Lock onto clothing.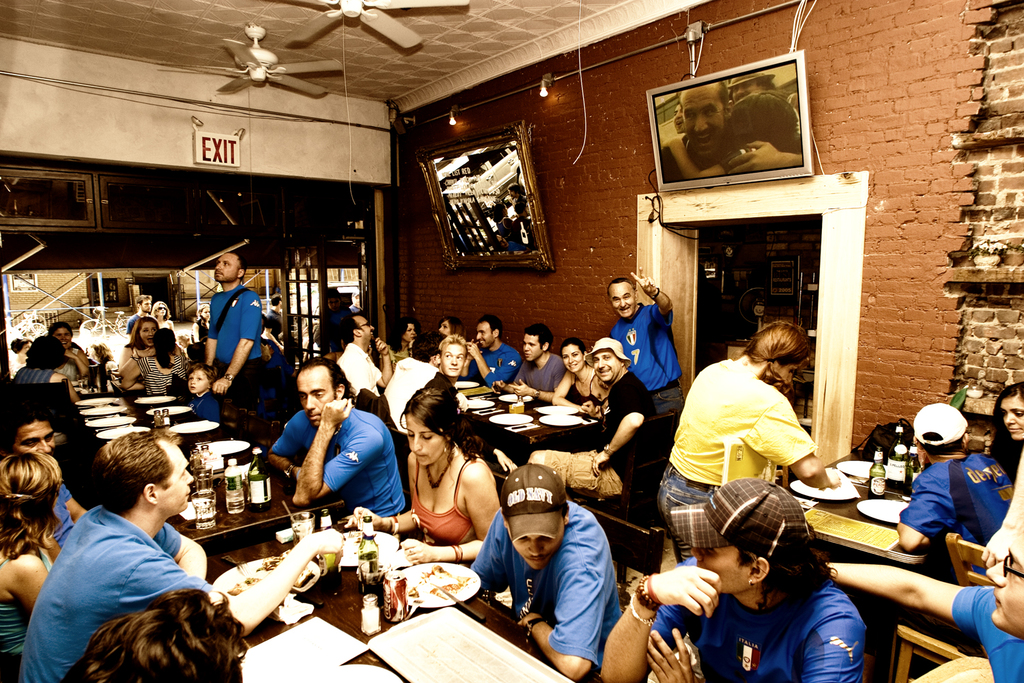
Locked: l=382, t=349, r=437, b=437.
